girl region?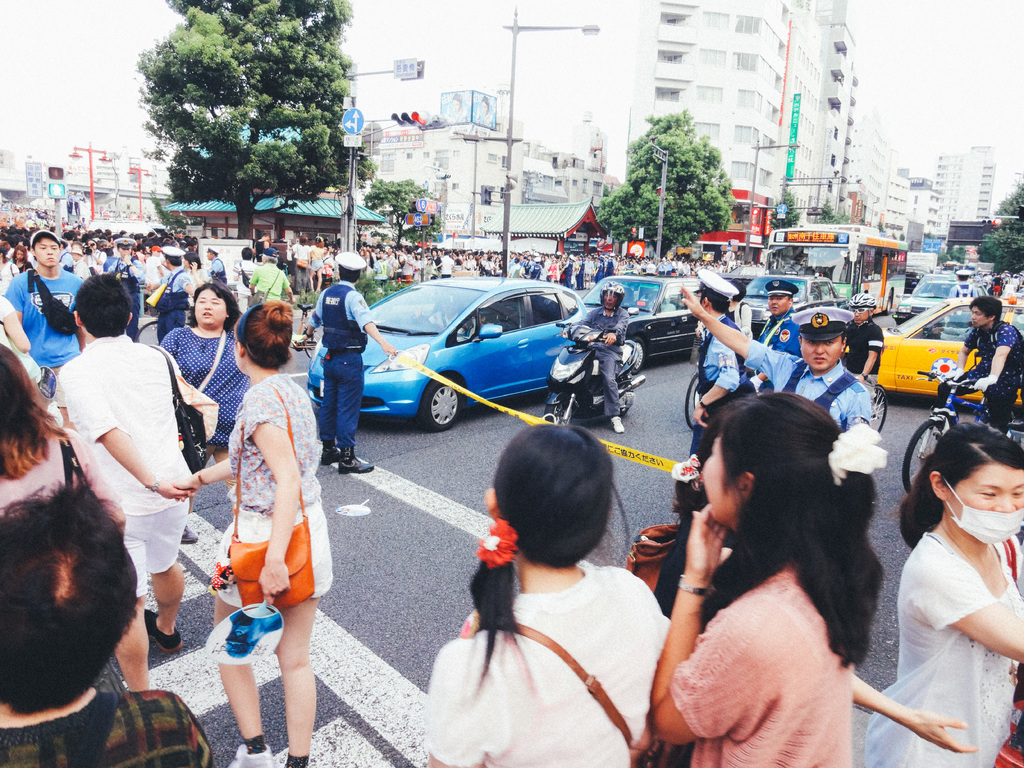
[648,394,879,767]
